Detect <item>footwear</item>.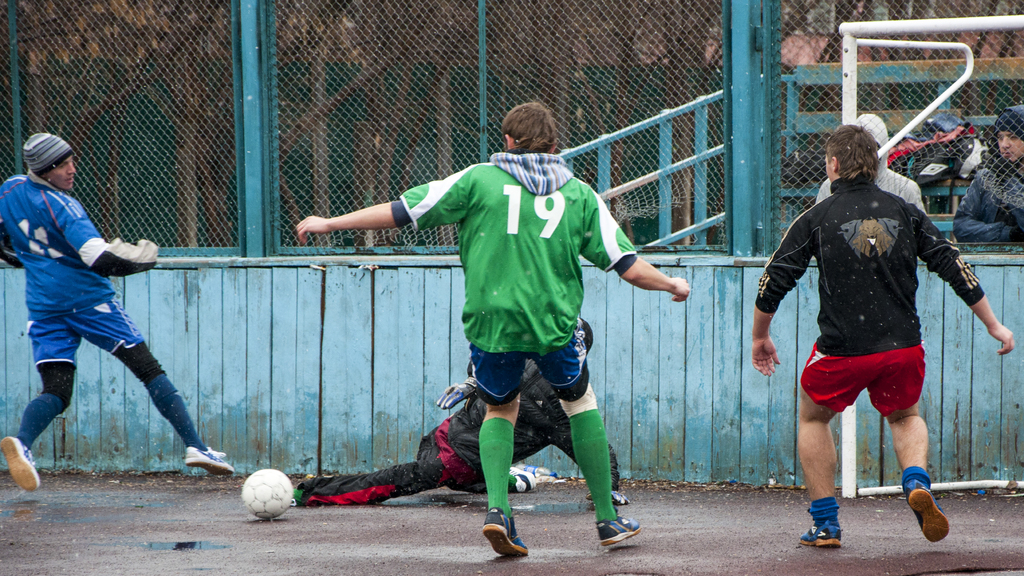
Detected at detection(0, 436, 40, 493).
